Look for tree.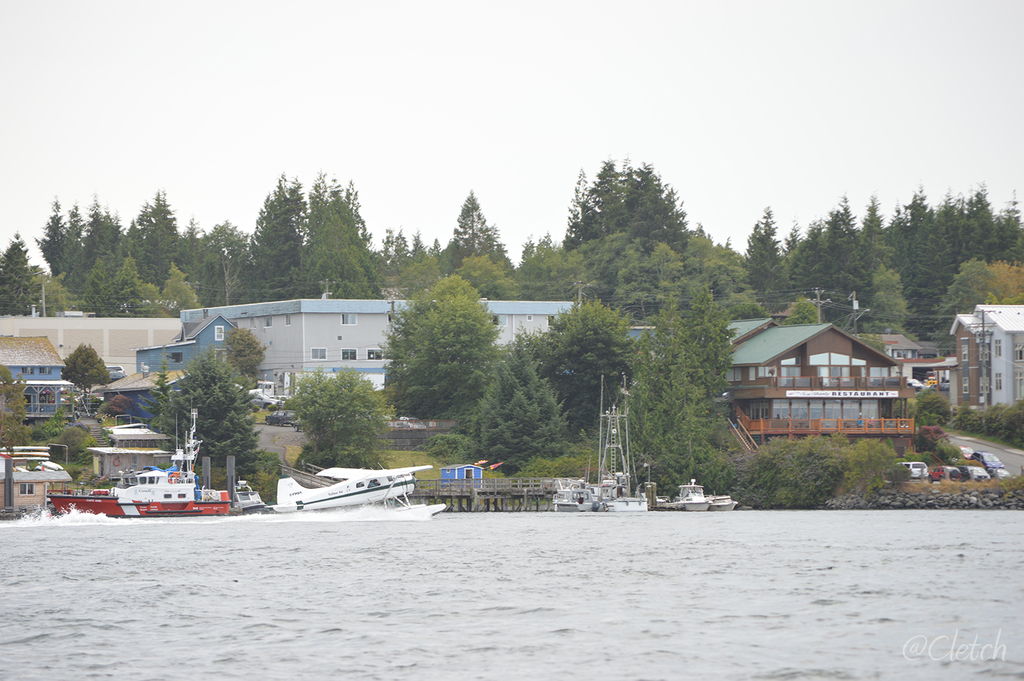
Found: l=545, t=295, r=640, b=444.
